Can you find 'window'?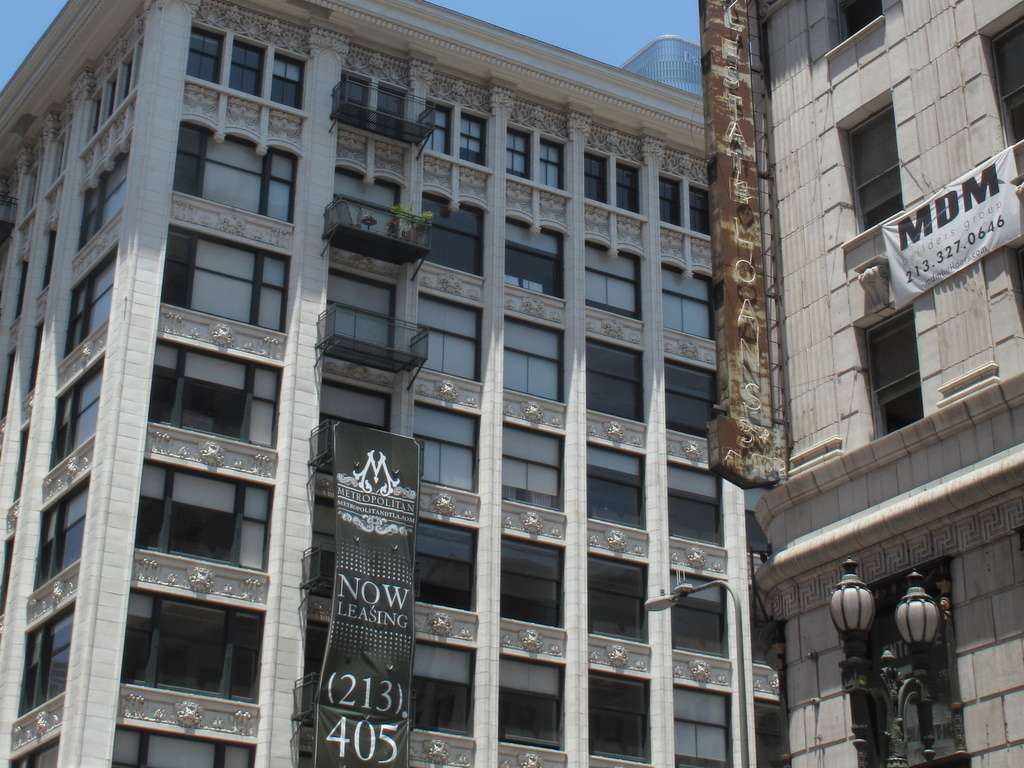
Yes, bounding box: 498/209/572/302.
